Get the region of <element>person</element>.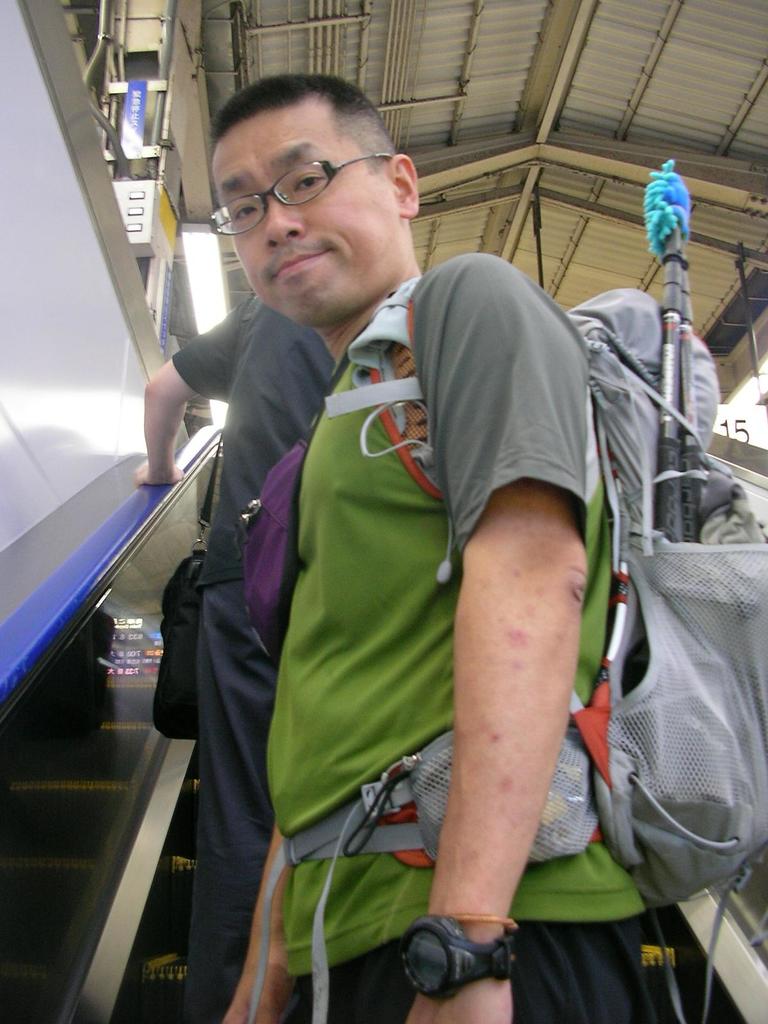
133/291/341/1023.
